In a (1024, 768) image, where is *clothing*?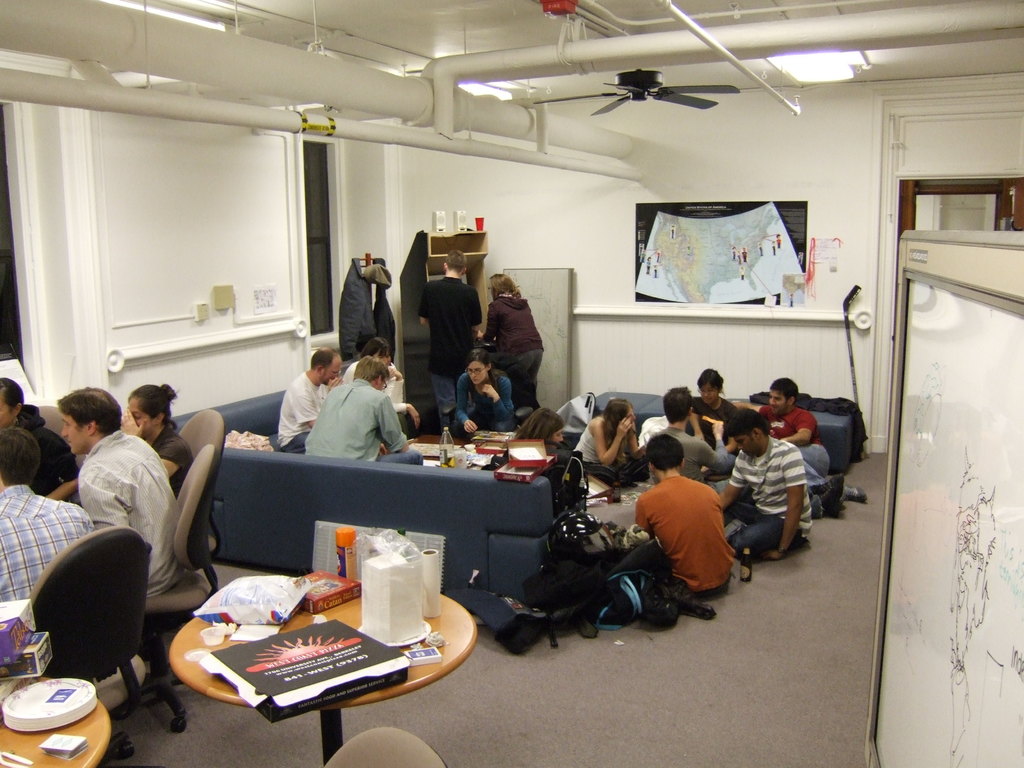
(278, 373, 324, 452).
